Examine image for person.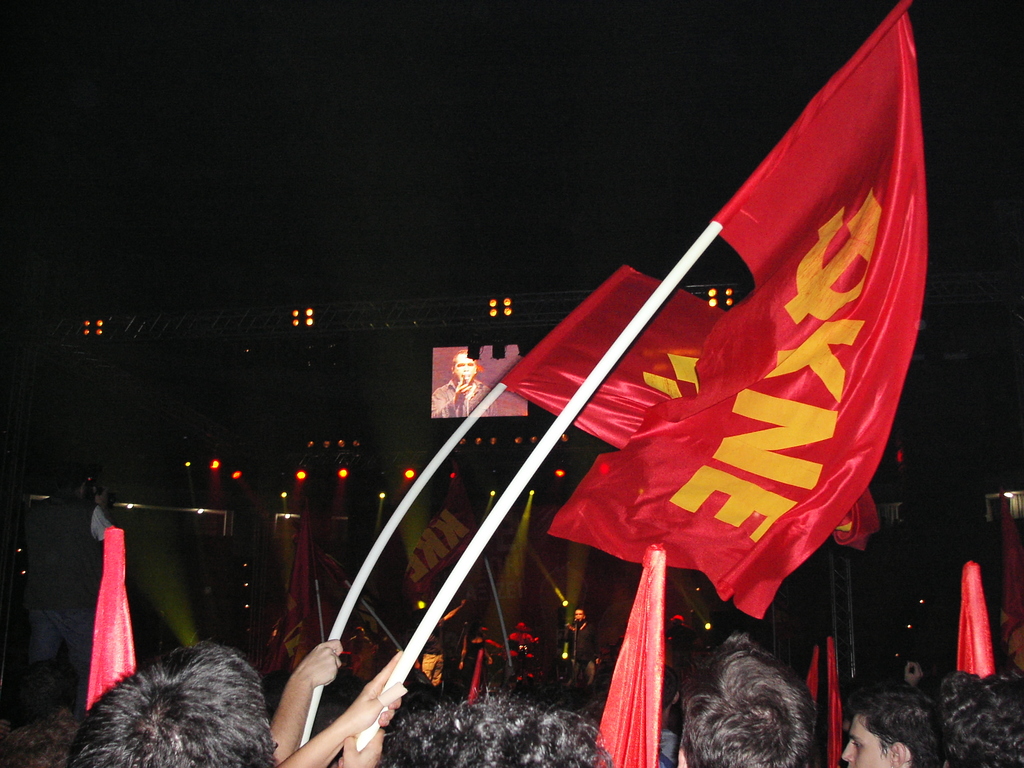
Examination result: 430:347:496:416.
